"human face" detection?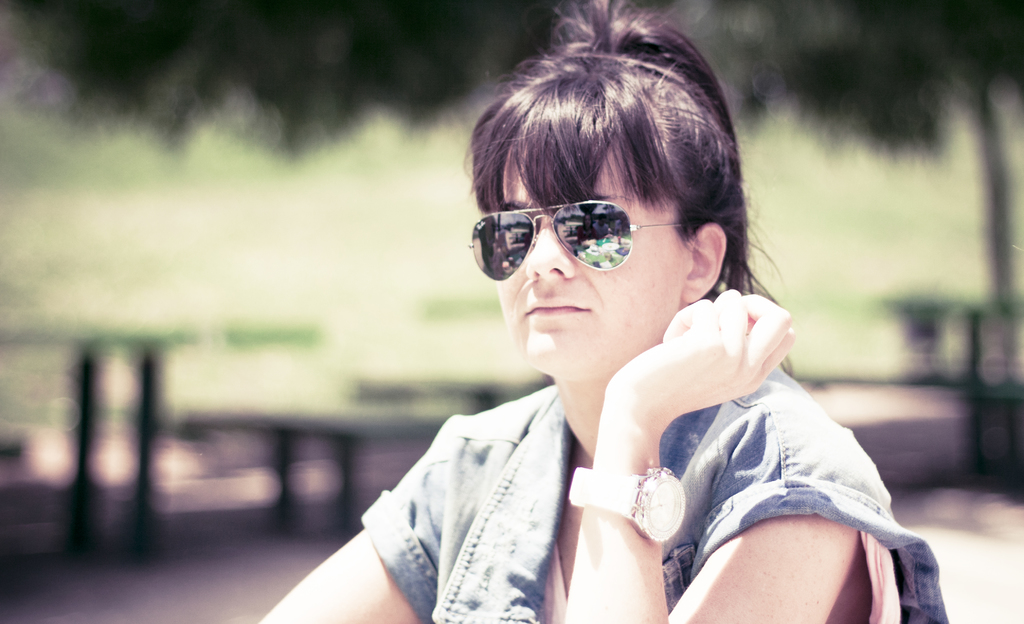
<bbox>471, 154, 689, 372</bbox>
